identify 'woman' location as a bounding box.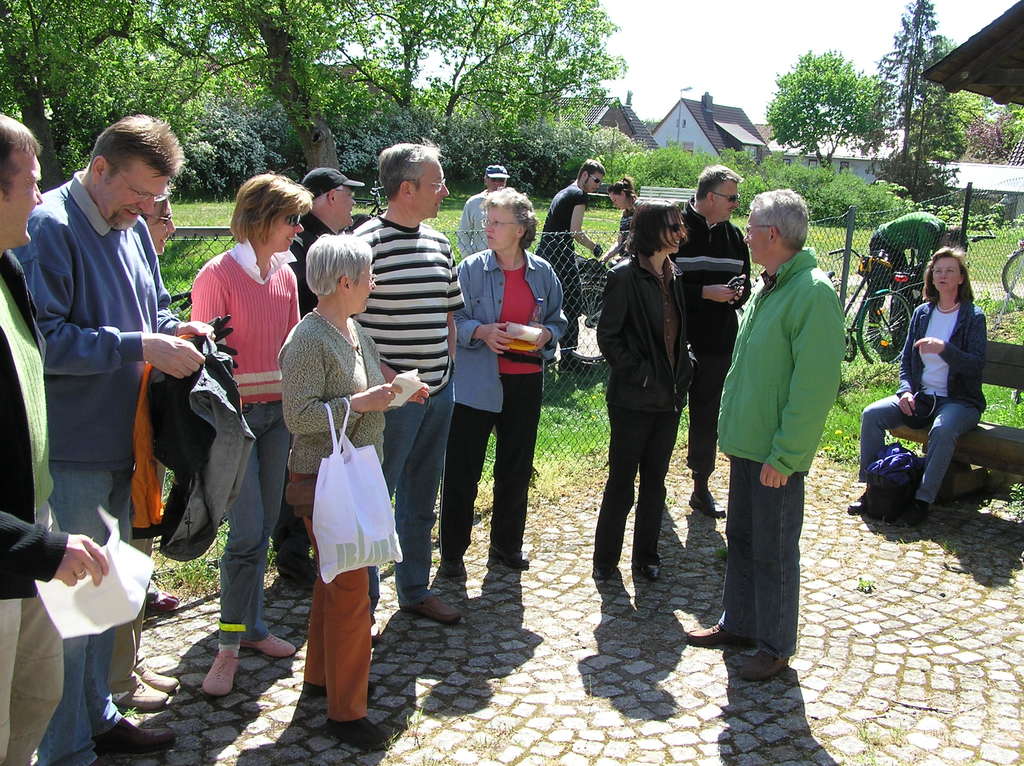
left=596, top=177, right=639, bottom=269.
